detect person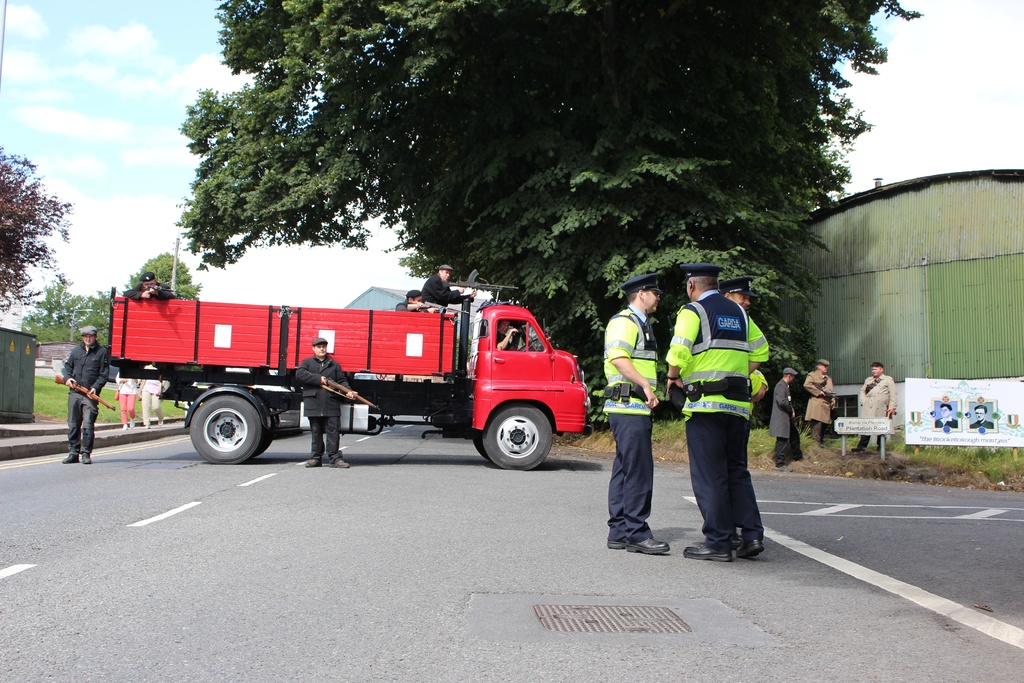
detection(421, 262, 477, 308)
